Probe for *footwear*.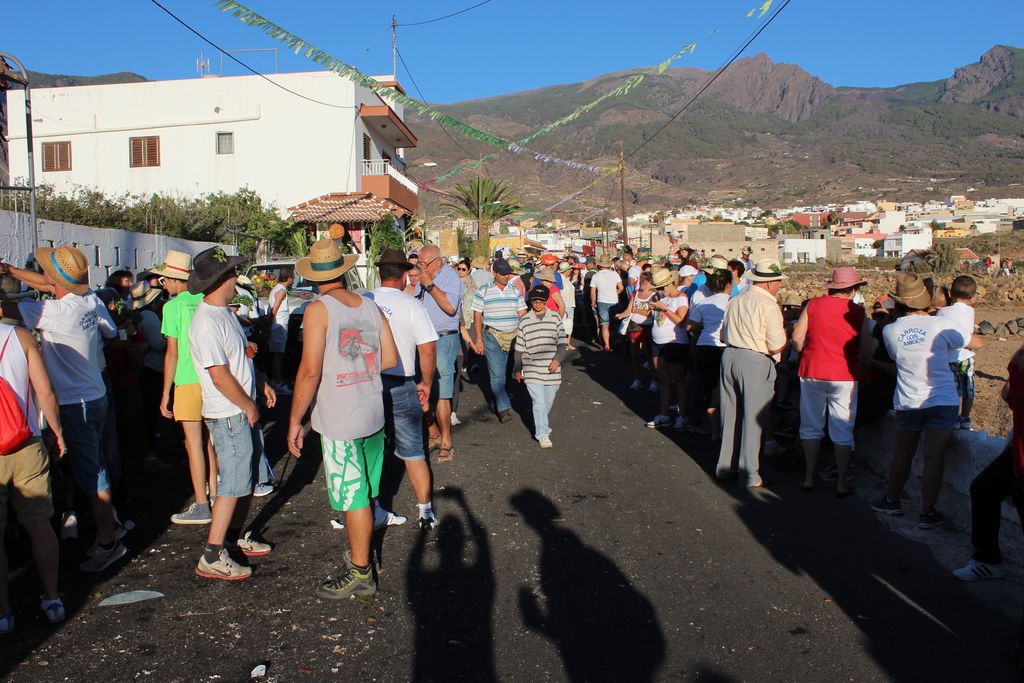
Probe result: <bbox>919, 506, 948, 534</bbox>.
